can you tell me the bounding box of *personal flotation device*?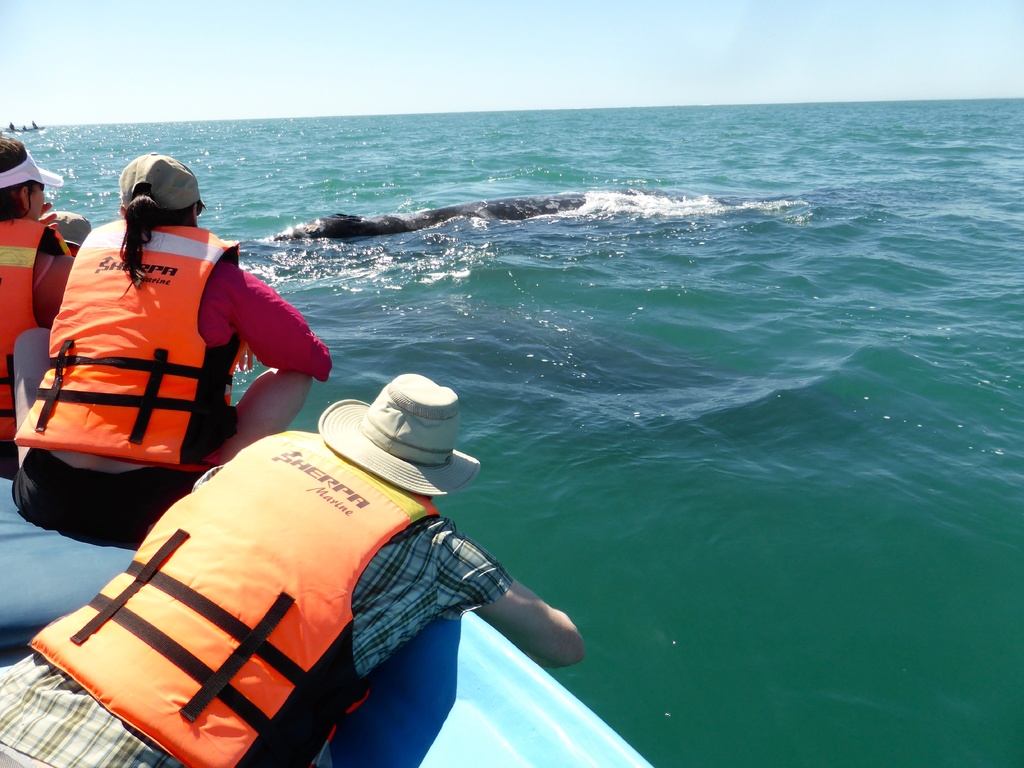
bbox=(19, 223, 242, 472).
